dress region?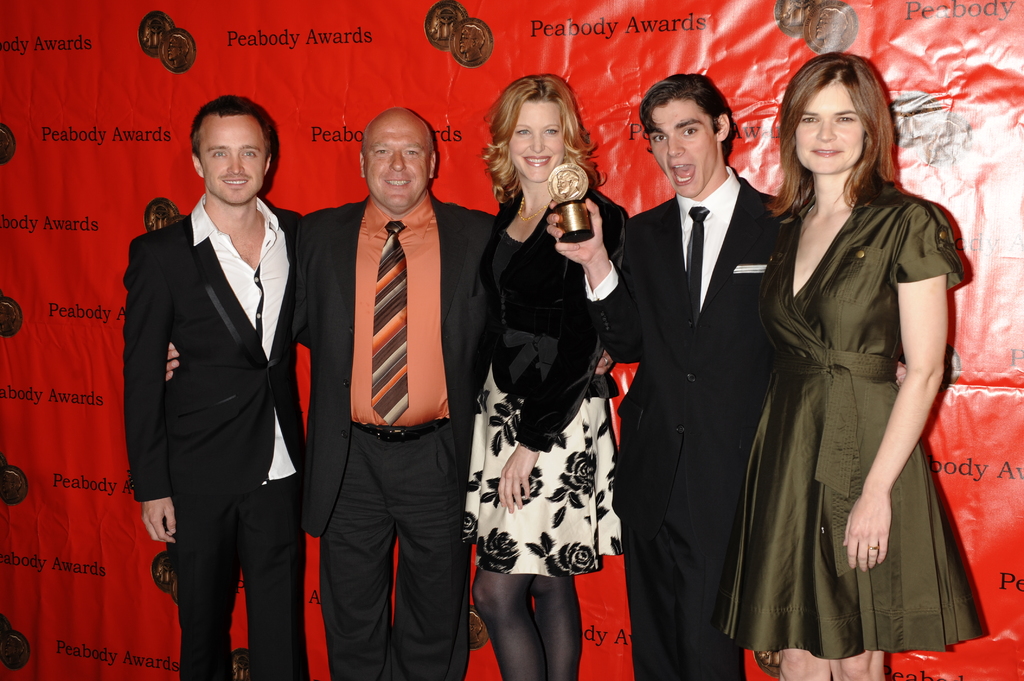
<region>744, 148, 950, 657</region>
